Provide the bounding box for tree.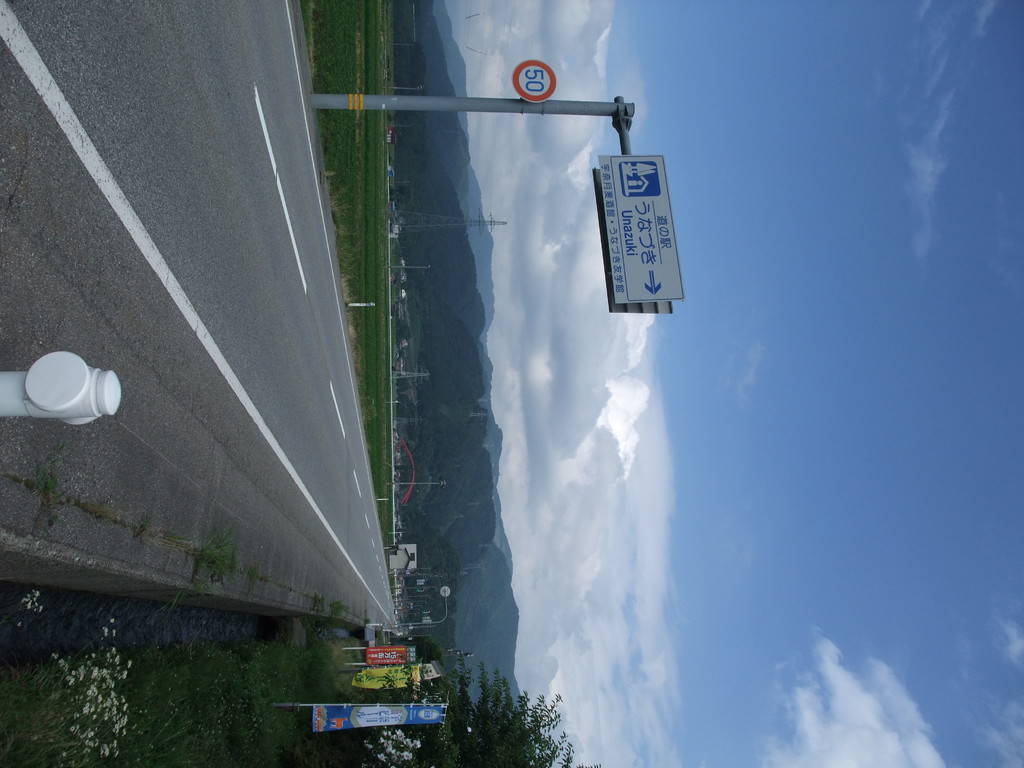
438,672,545,746.
